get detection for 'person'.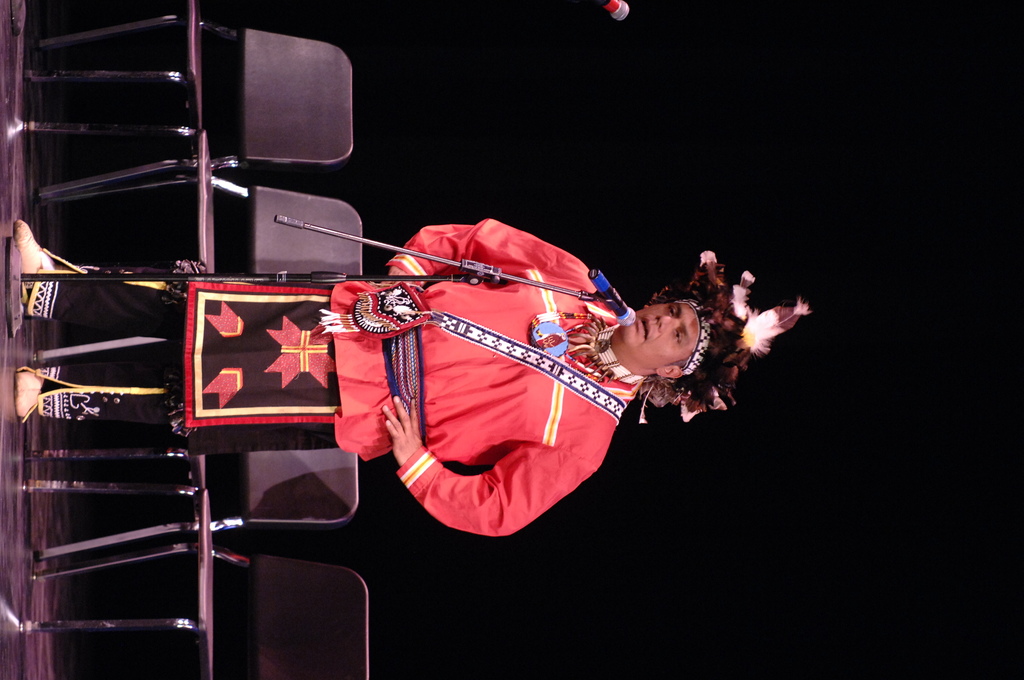
Detection: Rect(172, 181, 759, 579).
